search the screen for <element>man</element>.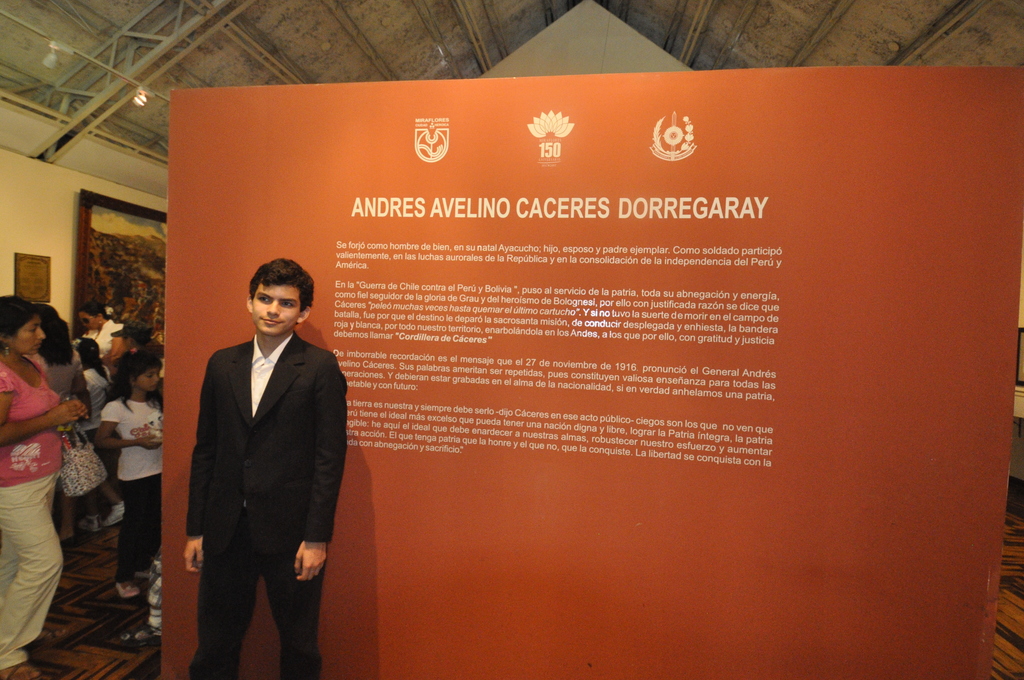
Found at box=[188, 254, 355, 679].
